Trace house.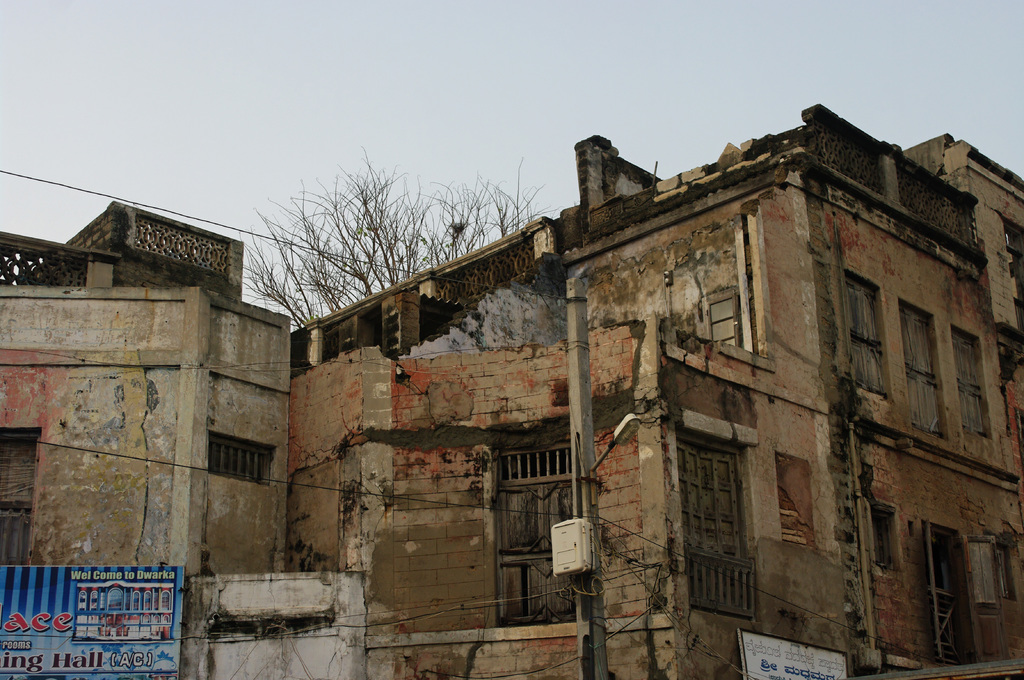
Traced to x1=0 y1=200 x2=365 y2=679.
